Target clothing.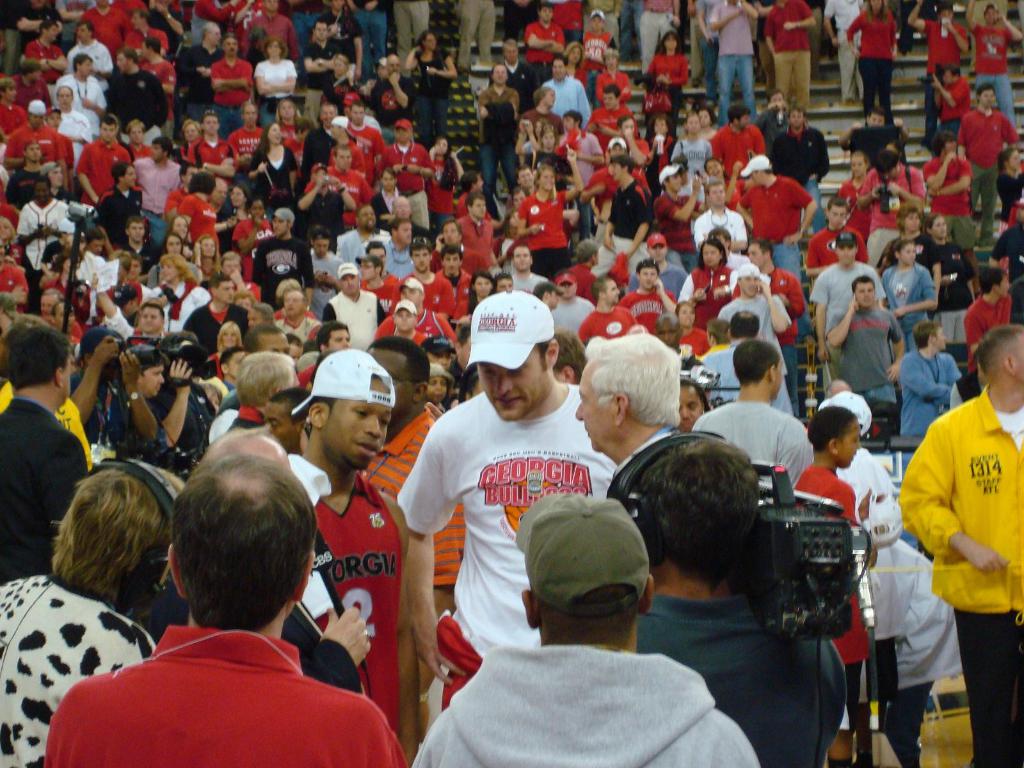
Target region: detection(1008, 269, 1023, 323).
